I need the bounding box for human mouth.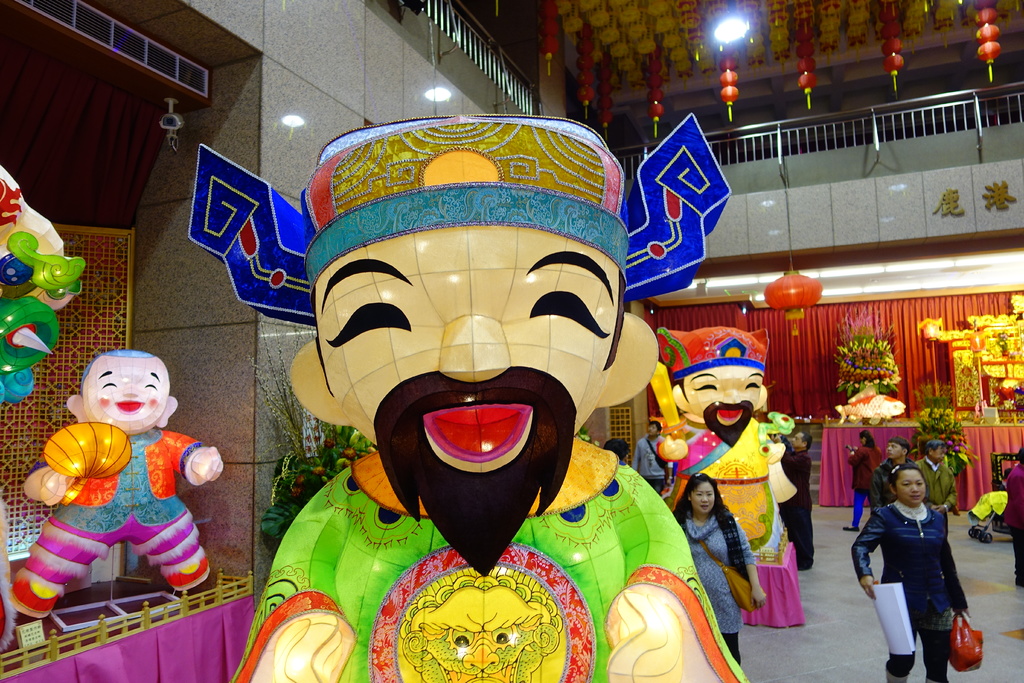
Here it is: [112, 397, 142, 410].
